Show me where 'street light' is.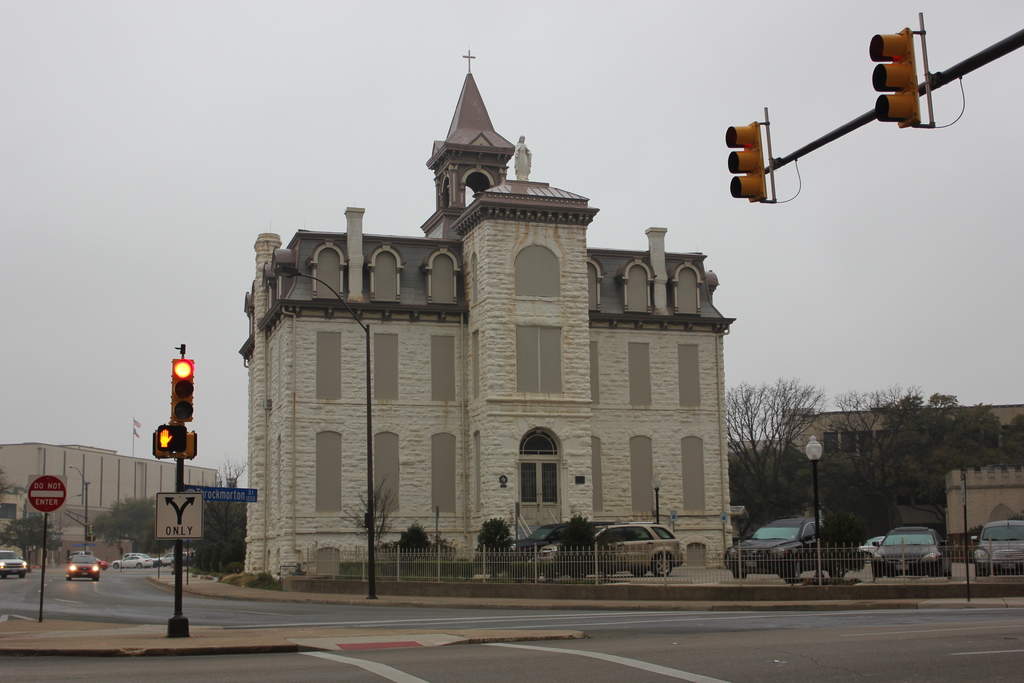
'street light' is at x1=66 y1=465 x2=93 y2=554.
